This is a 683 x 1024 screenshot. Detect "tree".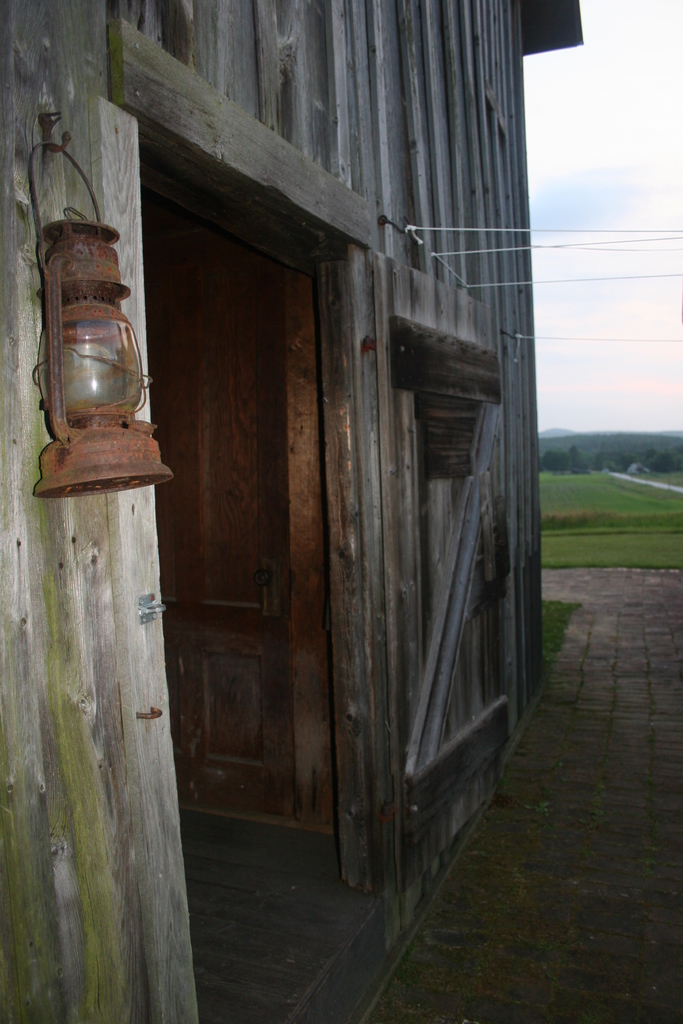
<bbox>555, 454, 573, 474</bbox>.
